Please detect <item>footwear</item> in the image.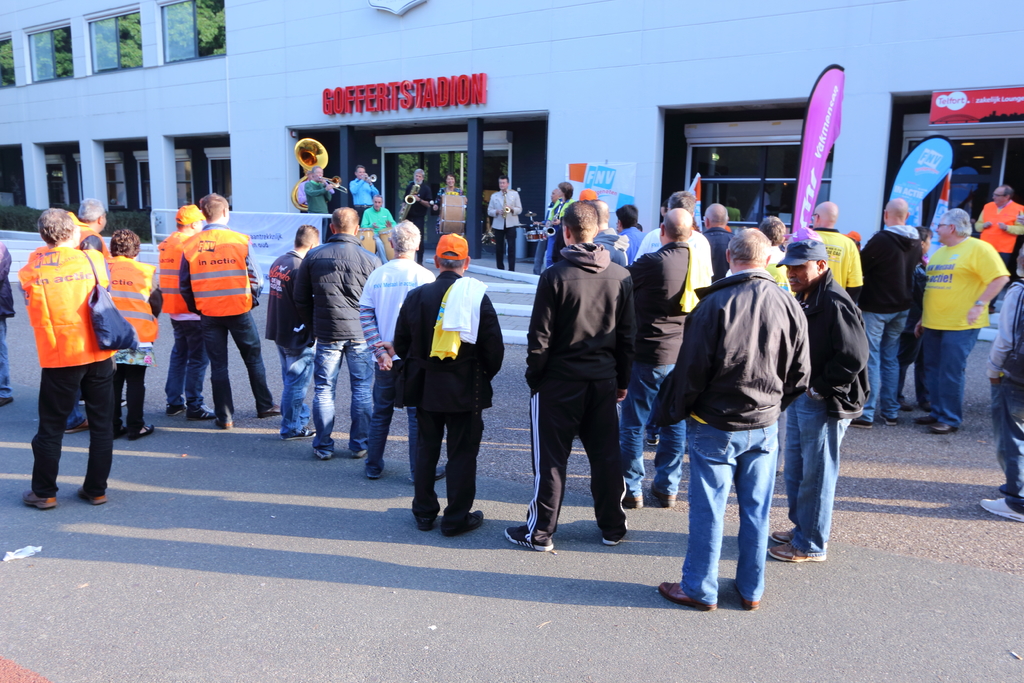
[897,395,911,409].
